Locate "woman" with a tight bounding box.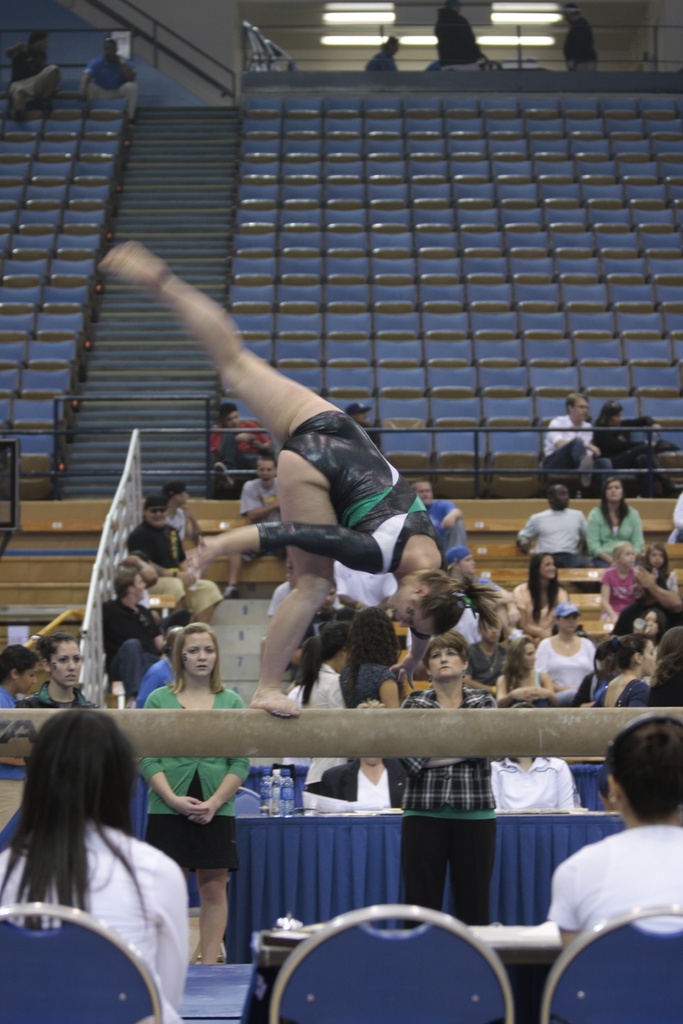
(left=338, top=608, right=400, bottom=708).
